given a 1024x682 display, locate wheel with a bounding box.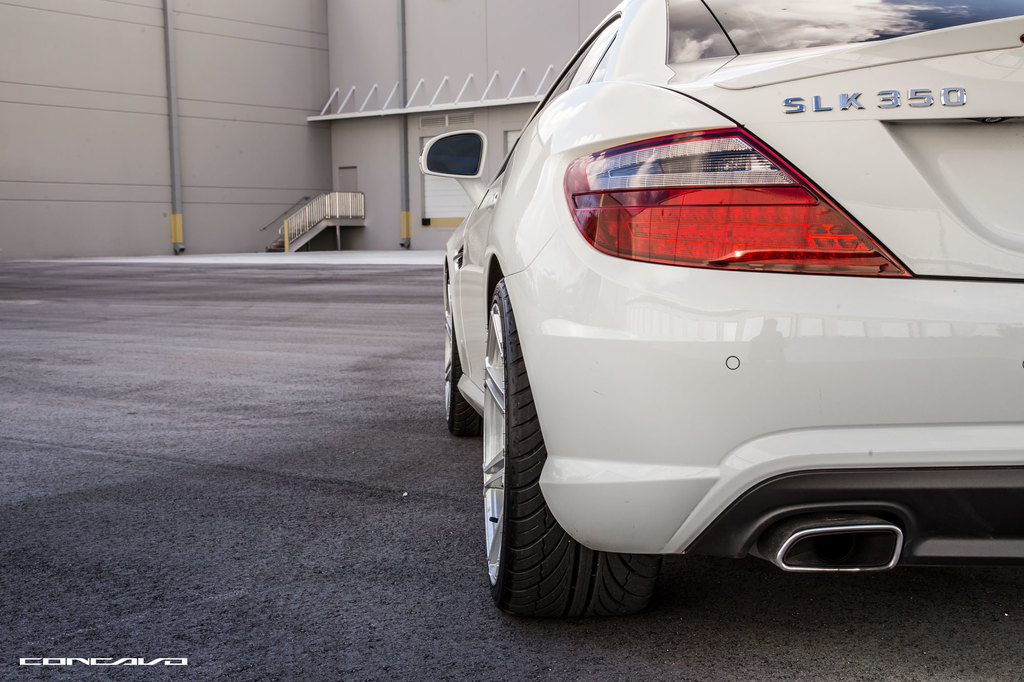
Located: <box>446,278,483,435</box>.
